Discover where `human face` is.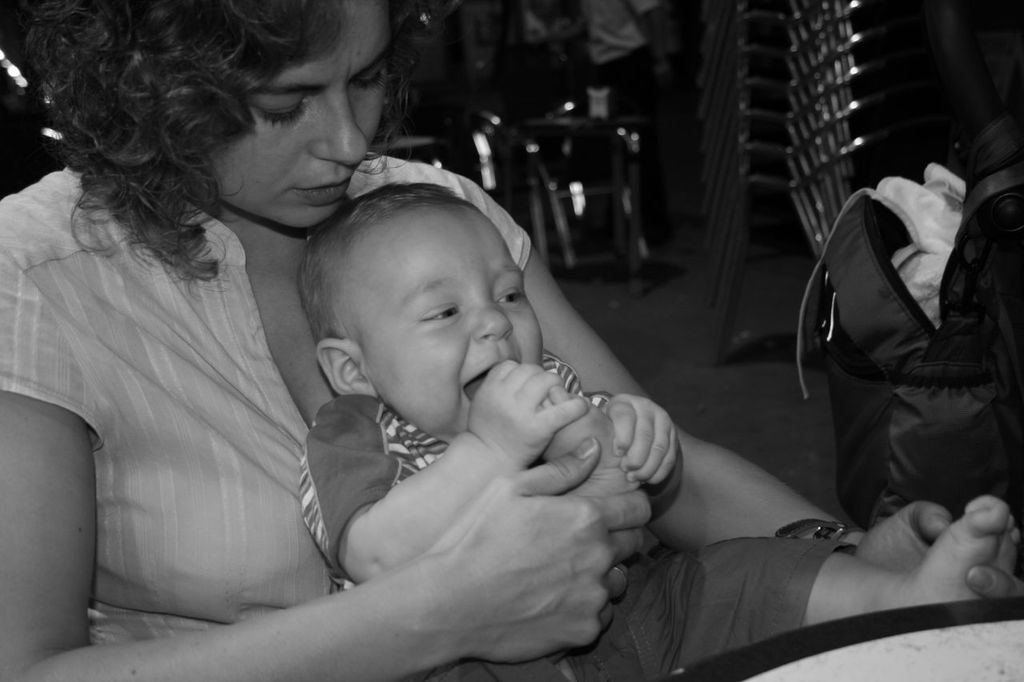
Discovered at (204, 0, 393, 229).
